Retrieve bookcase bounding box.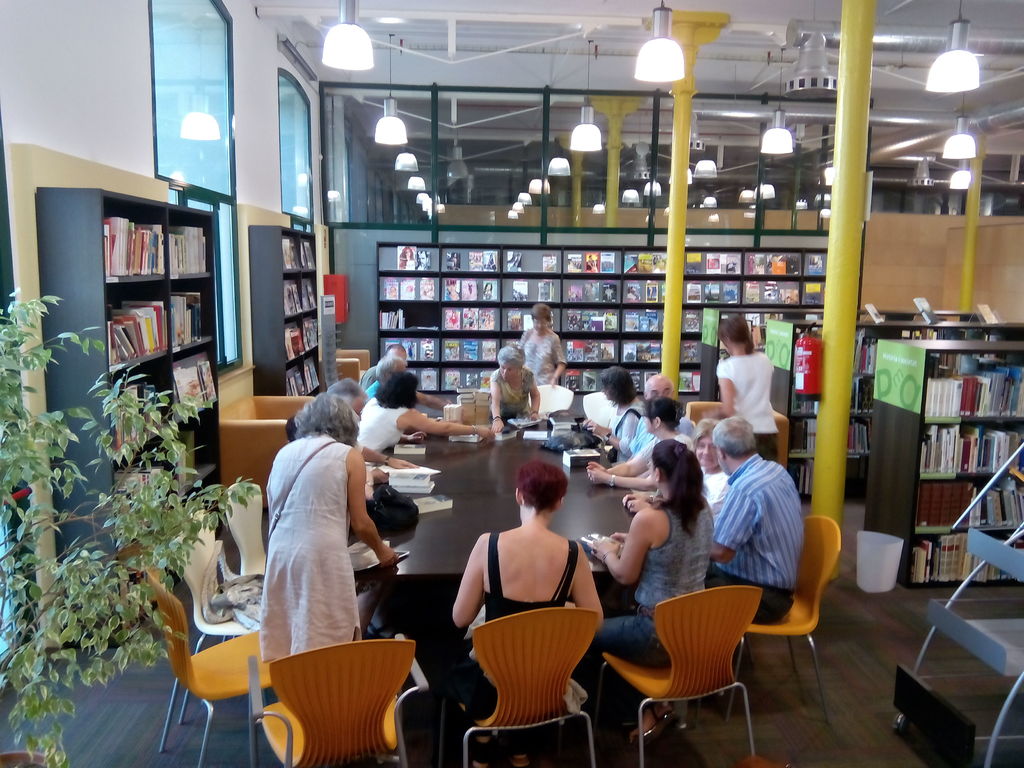
Bounding box: pyautogui.locateOnScreen(378, 236, 844, 402).
